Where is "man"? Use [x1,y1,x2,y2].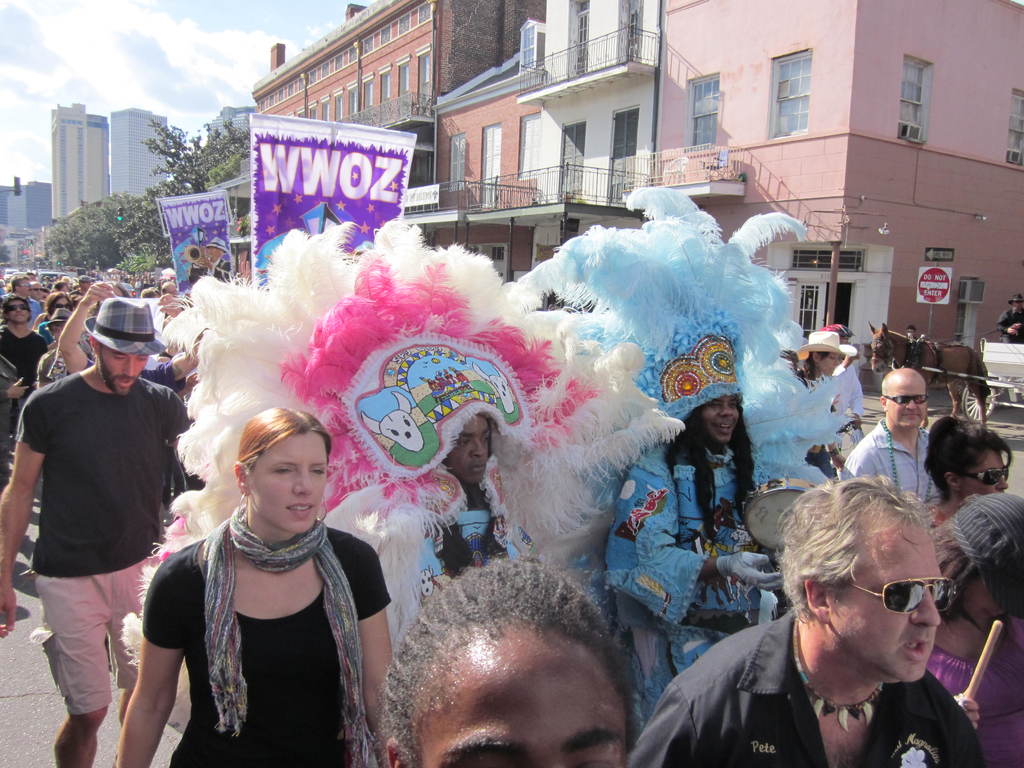
[0,296,49,477].
